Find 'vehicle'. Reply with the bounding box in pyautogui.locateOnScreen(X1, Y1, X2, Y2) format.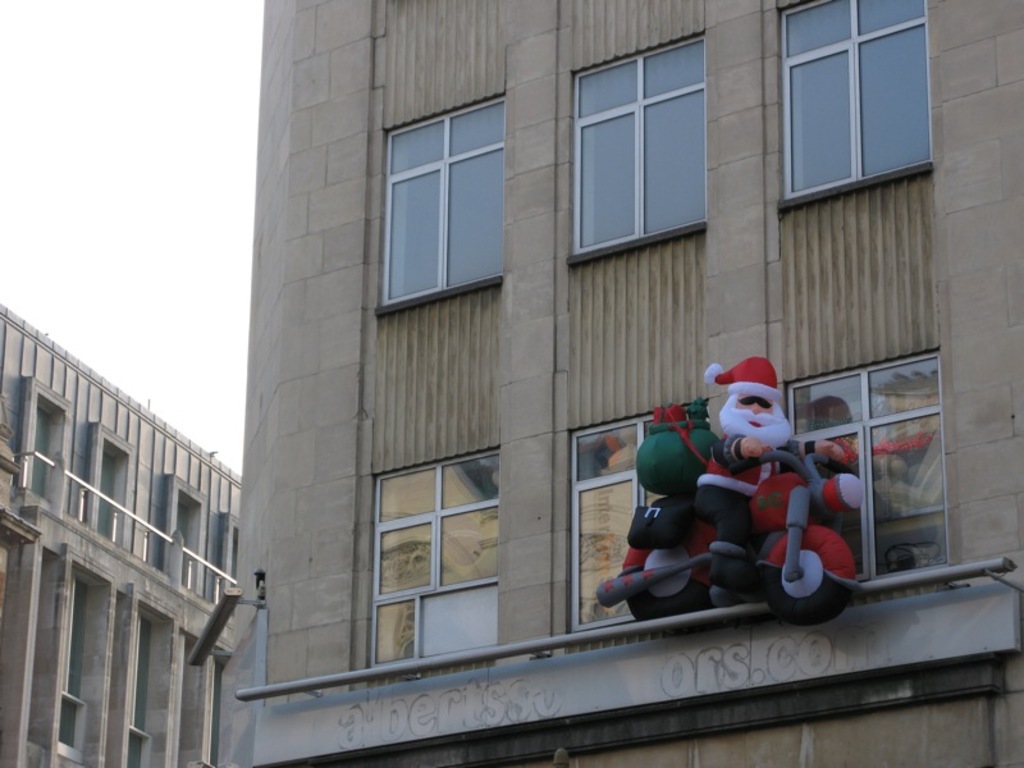
pyautogui.locateOnScreen(594, 449, 864, 632).
